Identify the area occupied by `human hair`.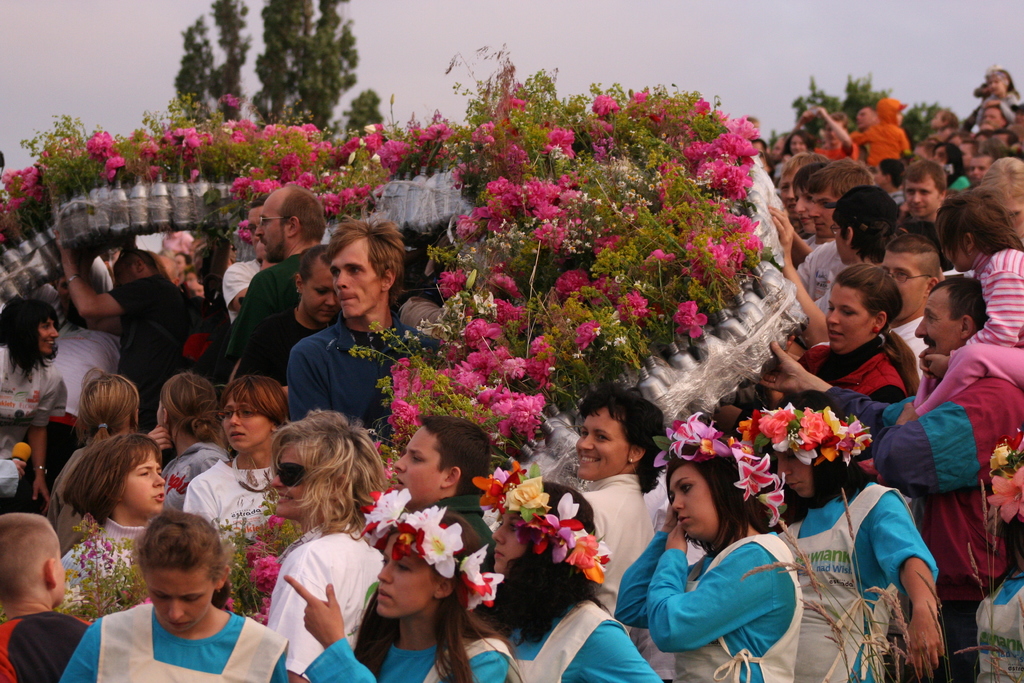
Area: [left=778, top=152, right=824, bottom=176].
